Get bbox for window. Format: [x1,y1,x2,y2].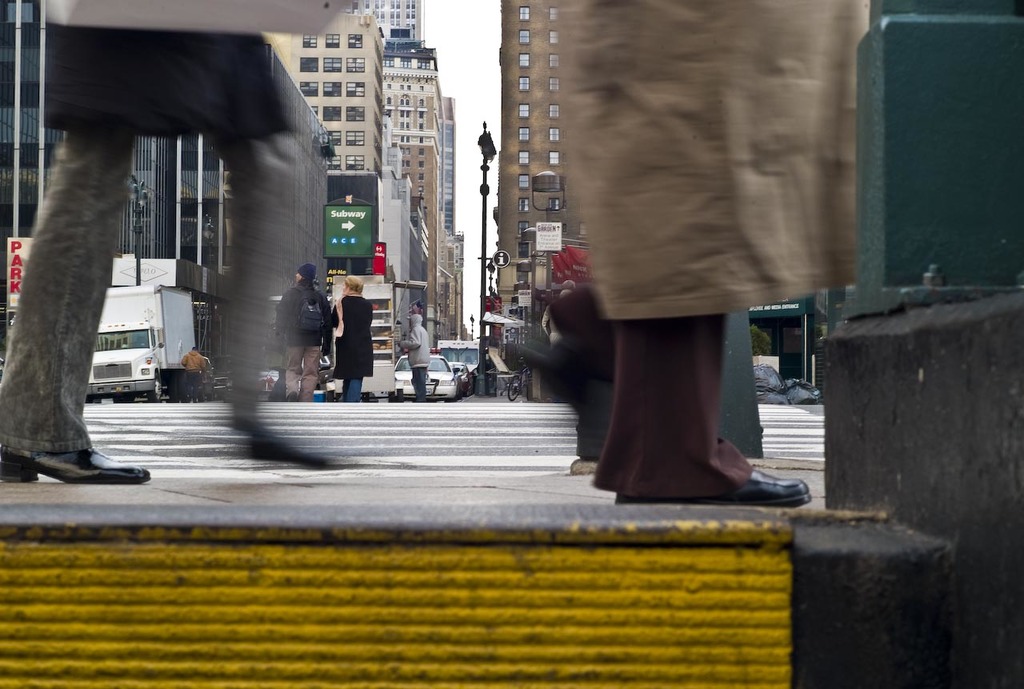
[391,27,413,38].
